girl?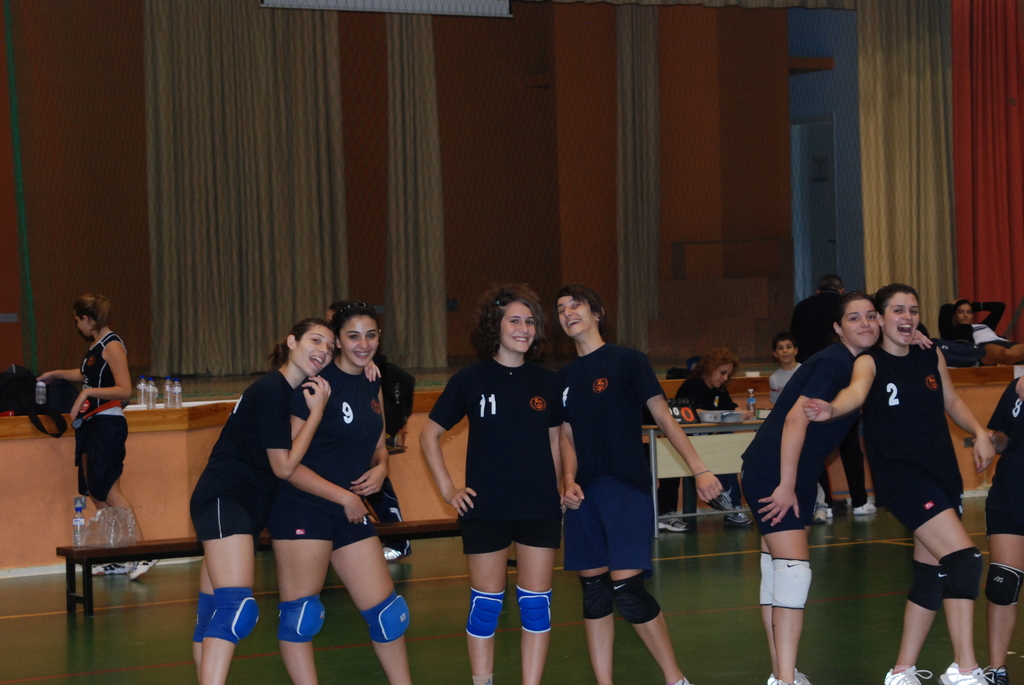
Rect(40, 294, 159, 580)
